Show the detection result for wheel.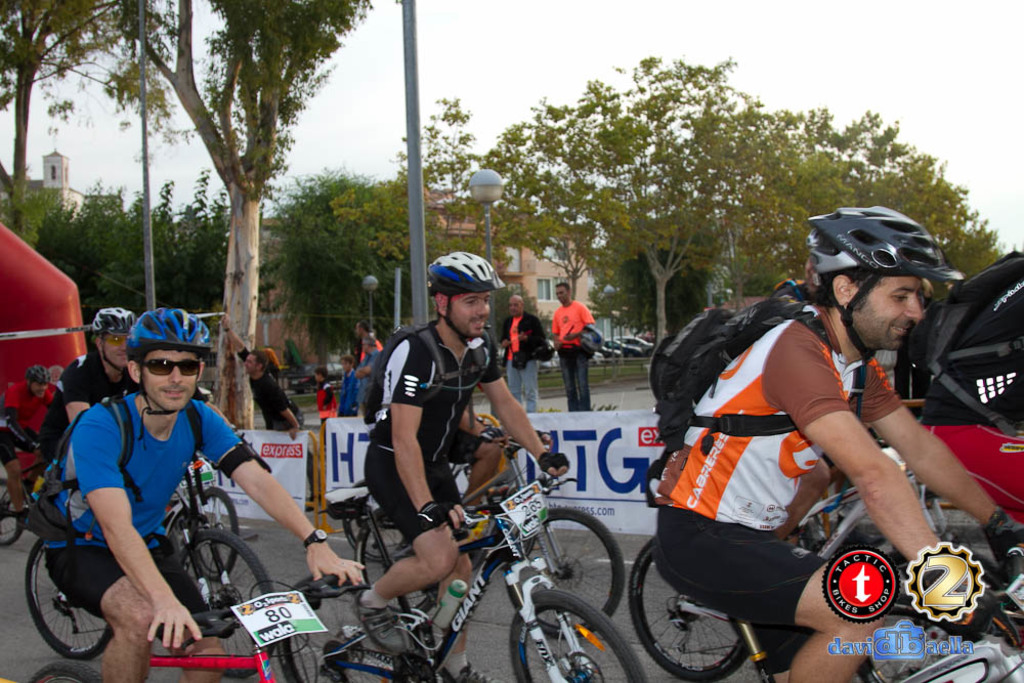
detection(341, 480, 408, 559).
